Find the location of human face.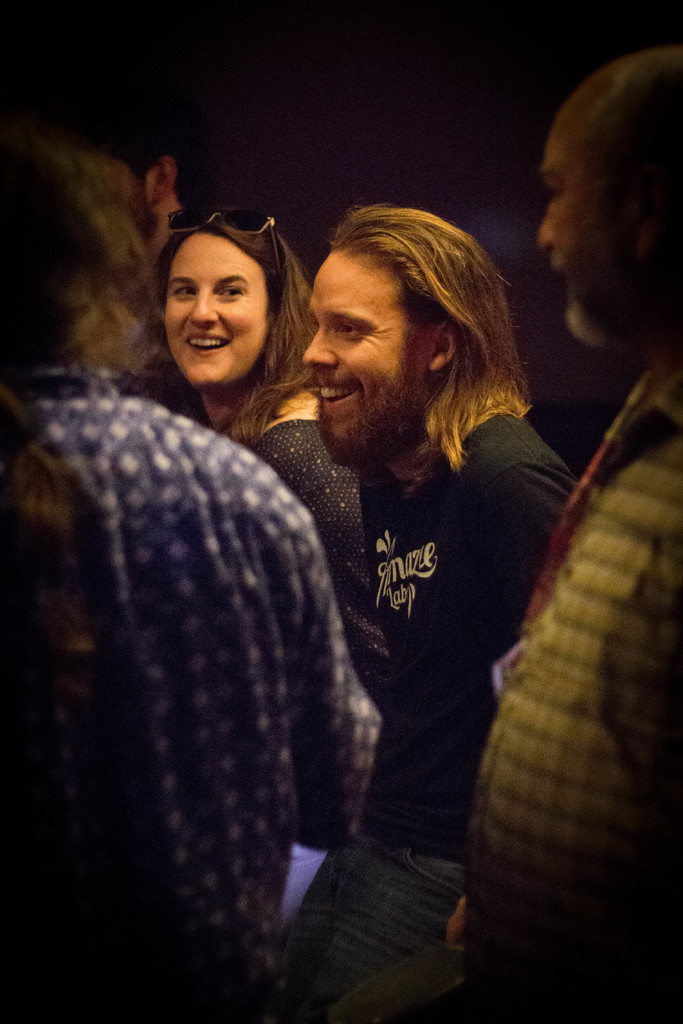
Location: <region>165, 259, 268, 386</region>.
